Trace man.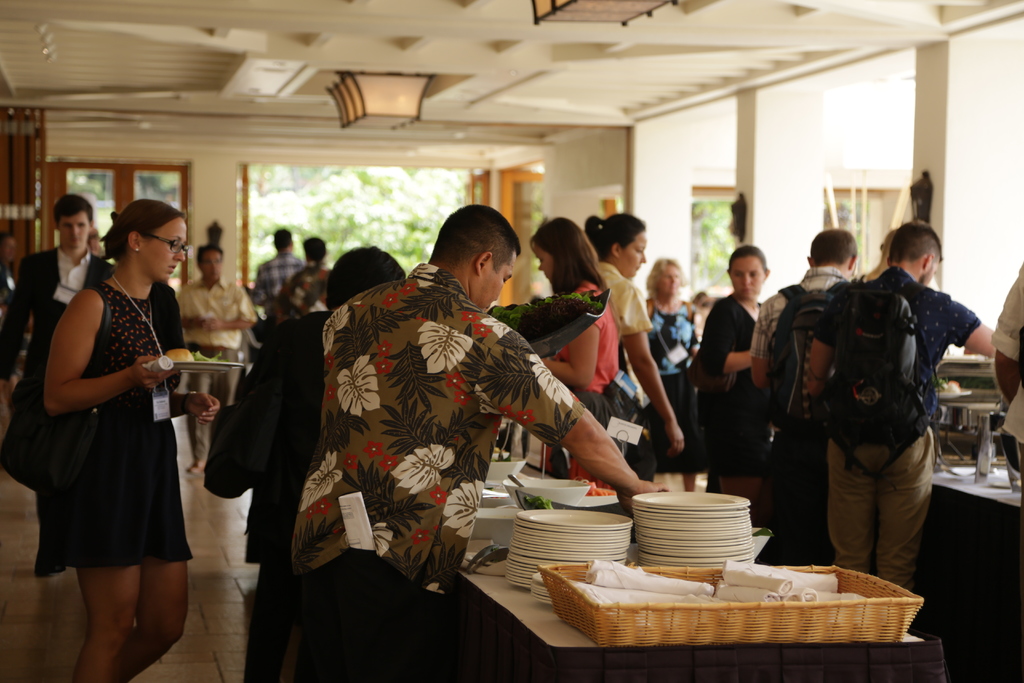
Traced to left=201, top=247, right=407, bottom=682.
